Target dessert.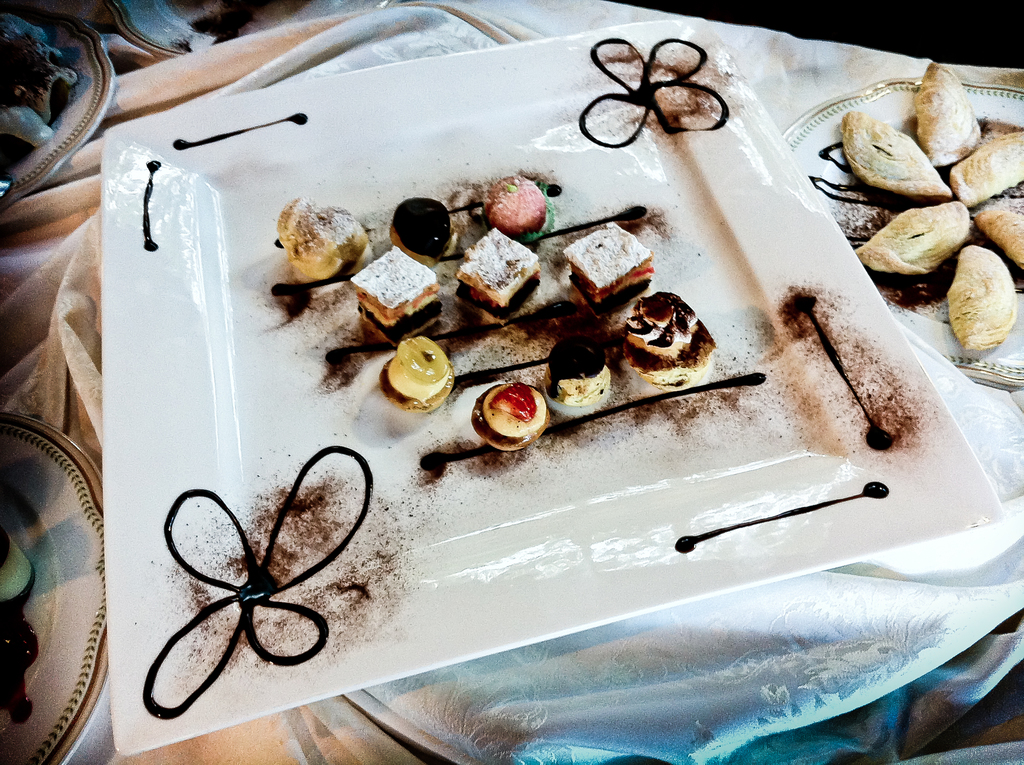
Target region: (359, 254, 451, 344).
